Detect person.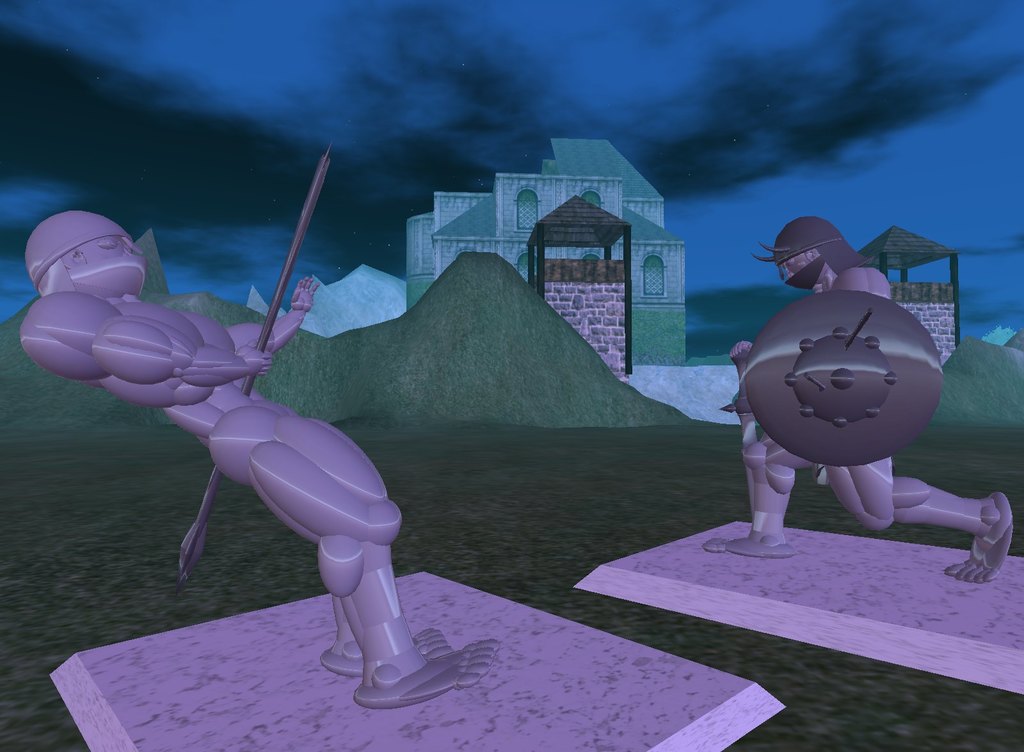
Detected at [700, 219, 1007, 591].
